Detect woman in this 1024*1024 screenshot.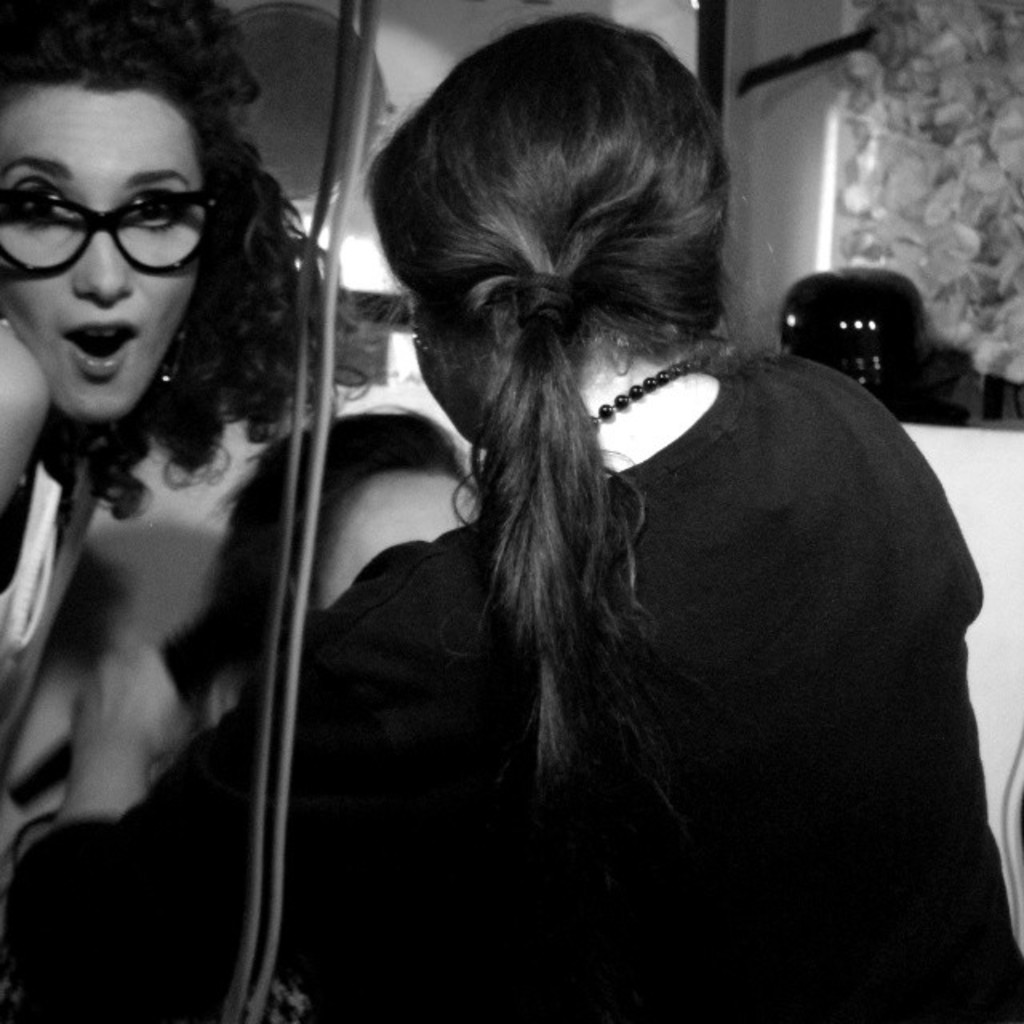
Detection: <bbox>190, 402, 491, 709</bbox>.
